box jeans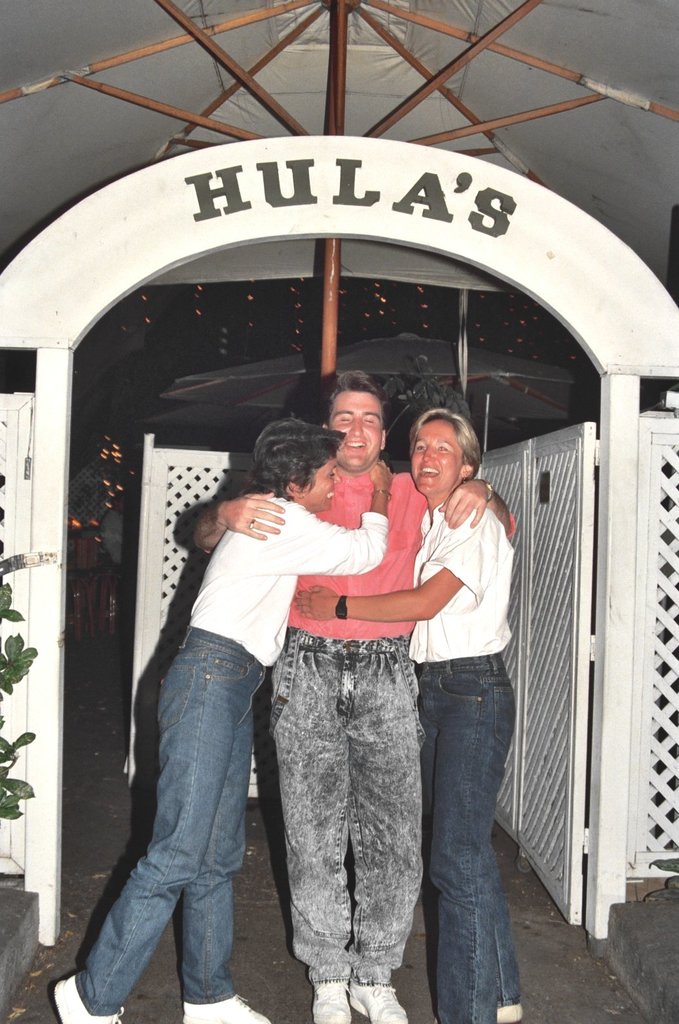
409, 654, 521, 1019
